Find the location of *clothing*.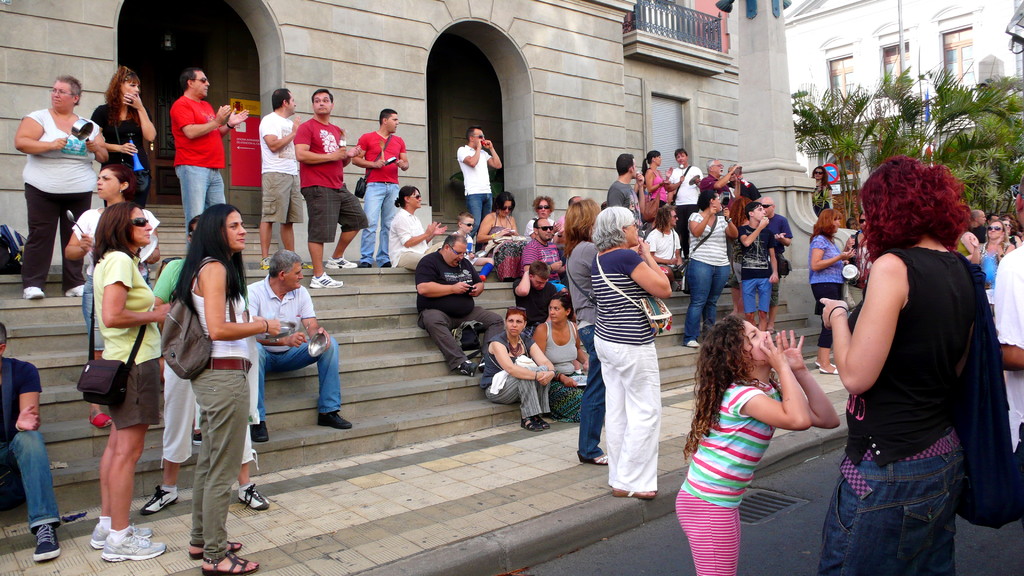
Location: pyautogui.locateOnScreen(559, 246, 567, 287).
